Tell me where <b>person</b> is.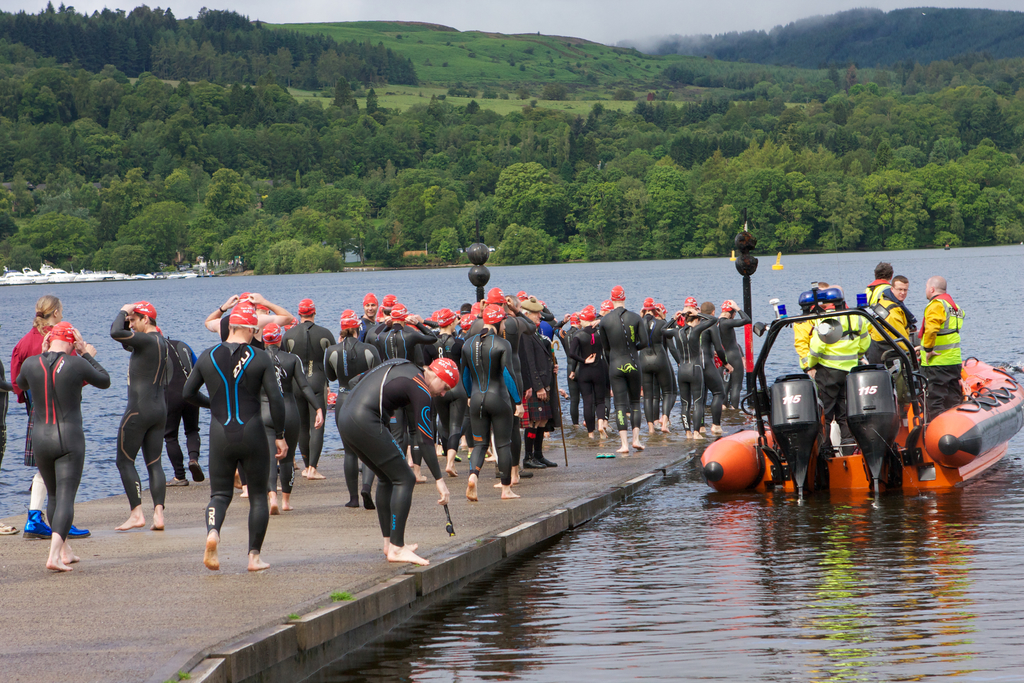
<b>person</b> is at 0/361/16/468.
